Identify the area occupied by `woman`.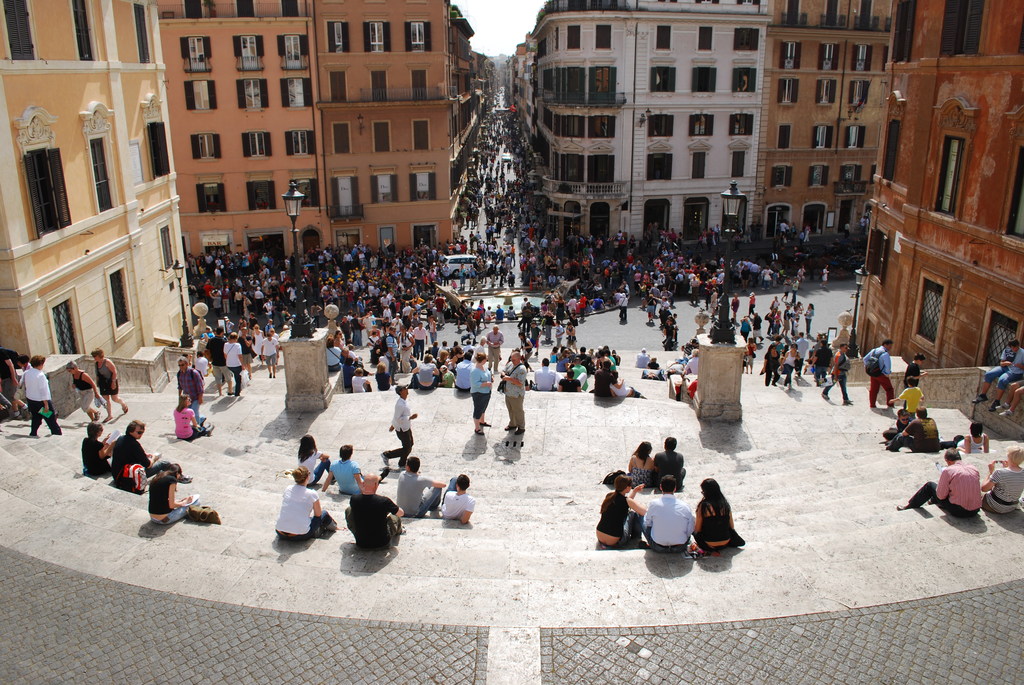
Area: locate(17, 349, 54, 420).
